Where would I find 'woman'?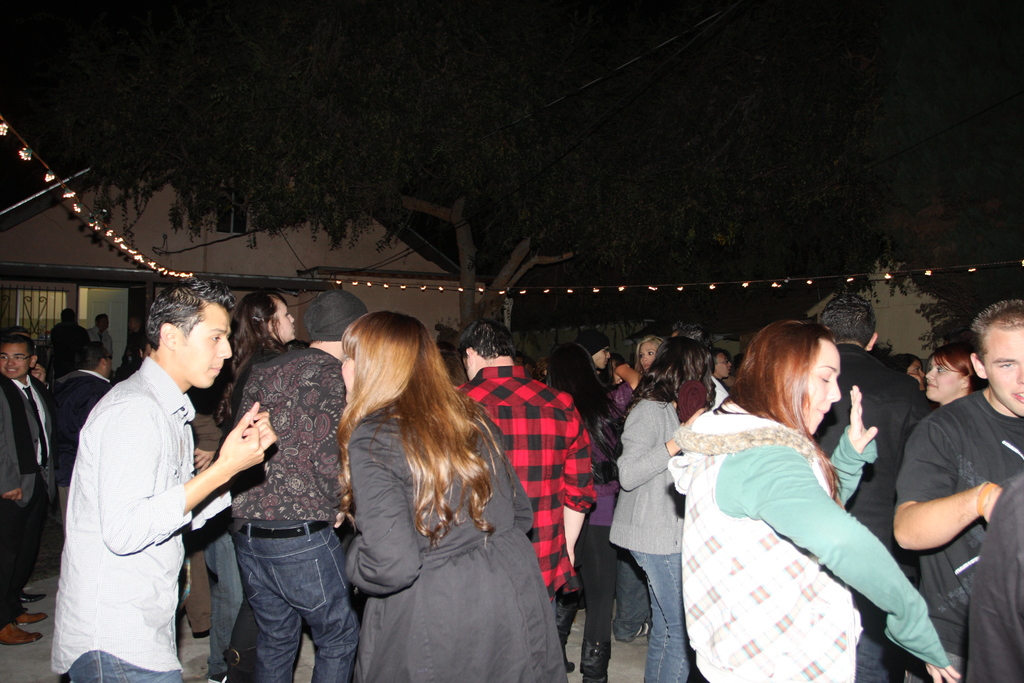
At region(921, 346, 986, 409).
